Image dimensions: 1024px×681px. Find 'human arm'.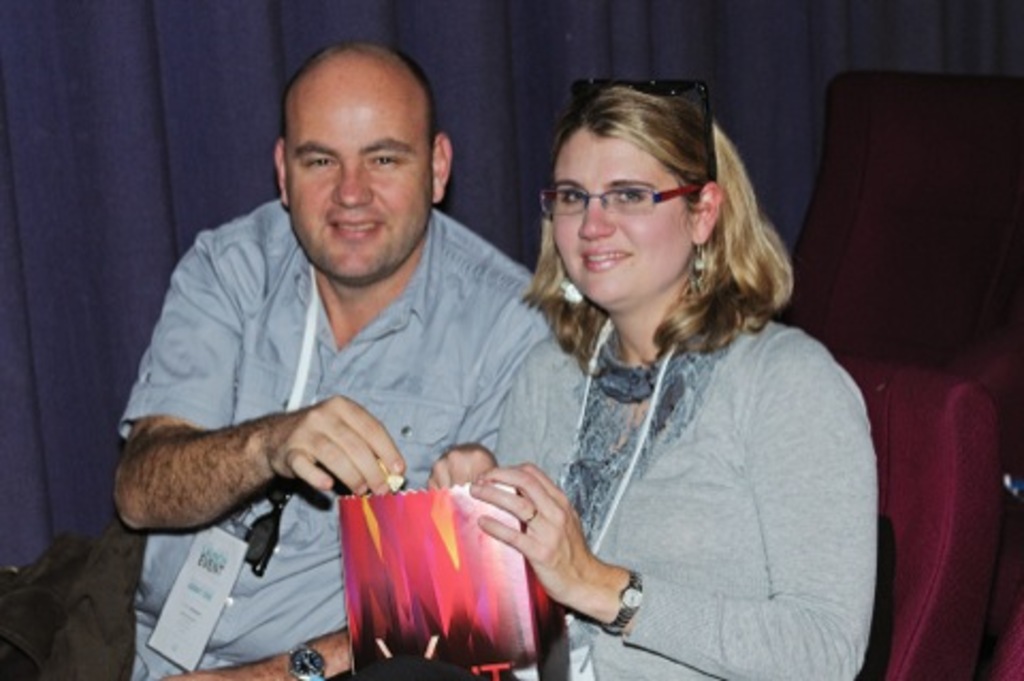
rect(139, 305, 597, 679).
